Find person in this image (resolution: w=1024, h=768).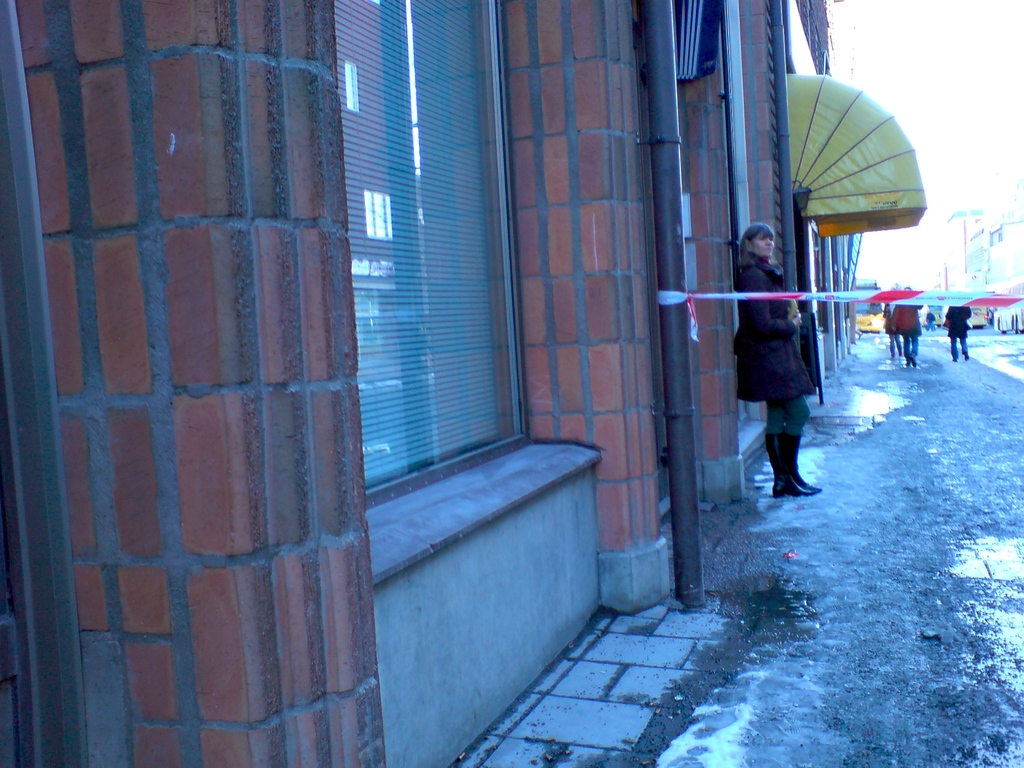
897 304 929 369.
